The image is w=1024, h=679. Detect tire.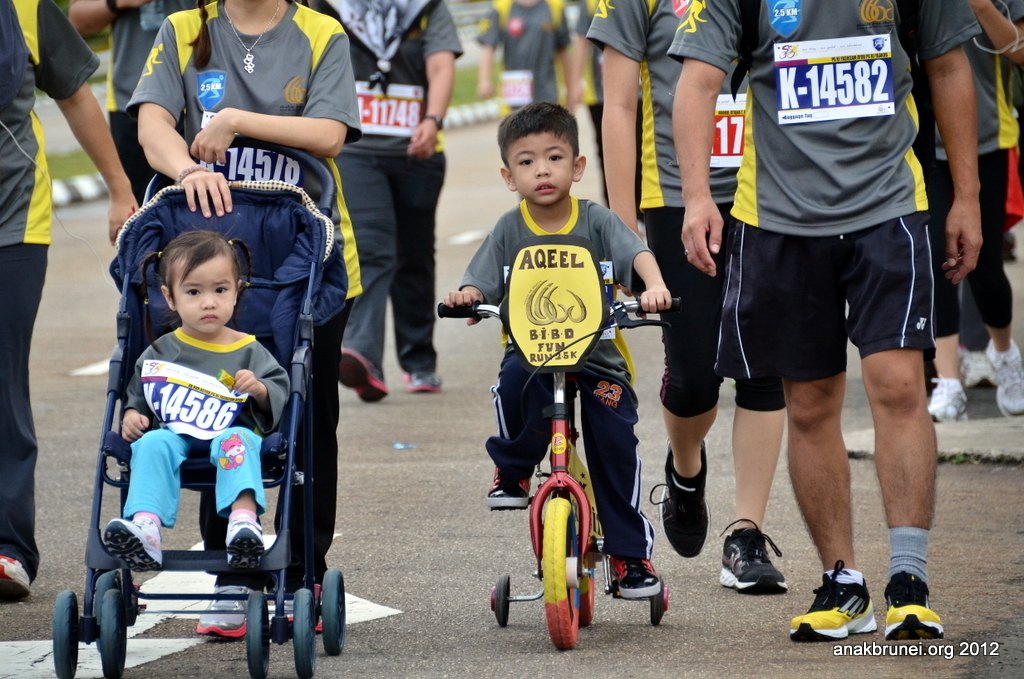
Detection: [92,568,119,631].
